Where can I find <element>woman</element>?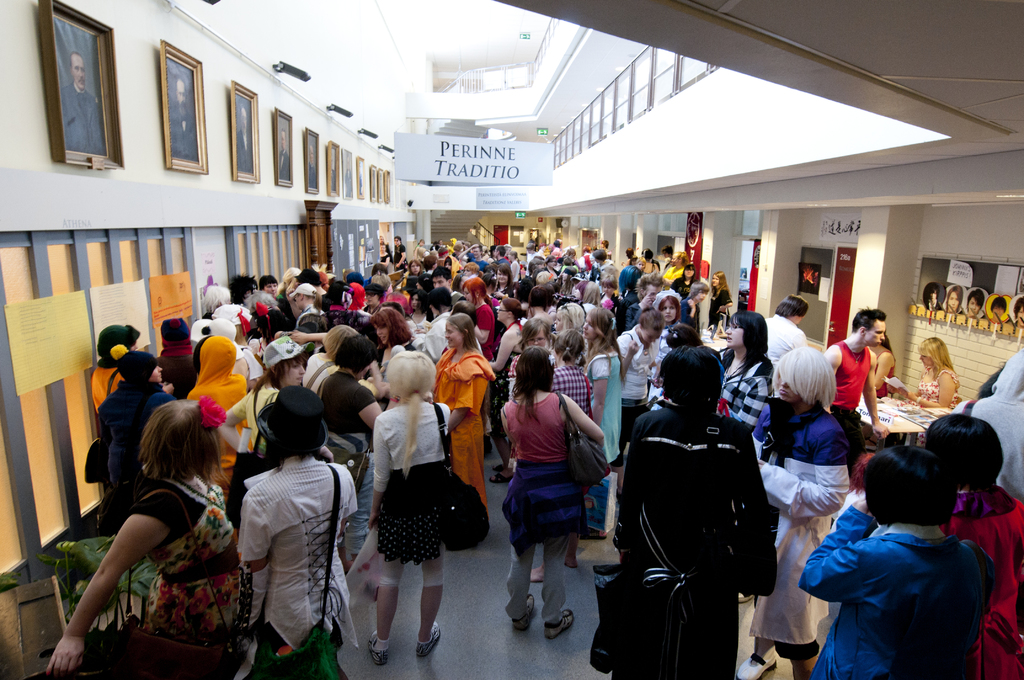
You can find it at bbox(376, 242, 388, 267).
